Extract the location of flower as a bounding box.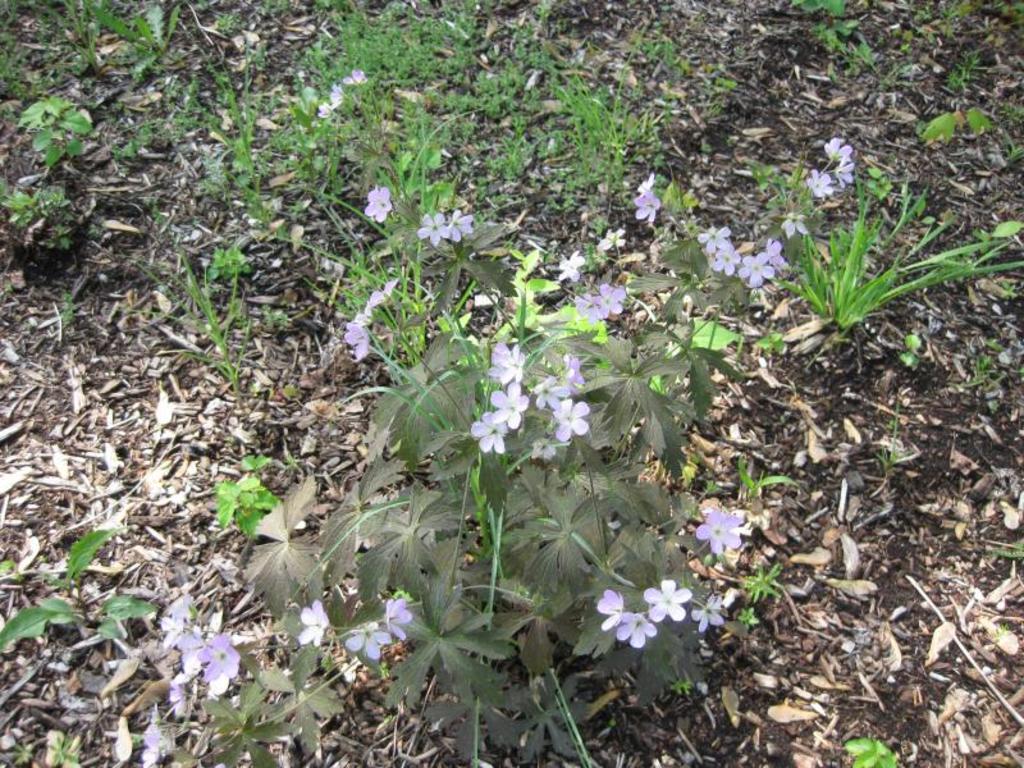
bbox=[692, 590, 728, 631].
